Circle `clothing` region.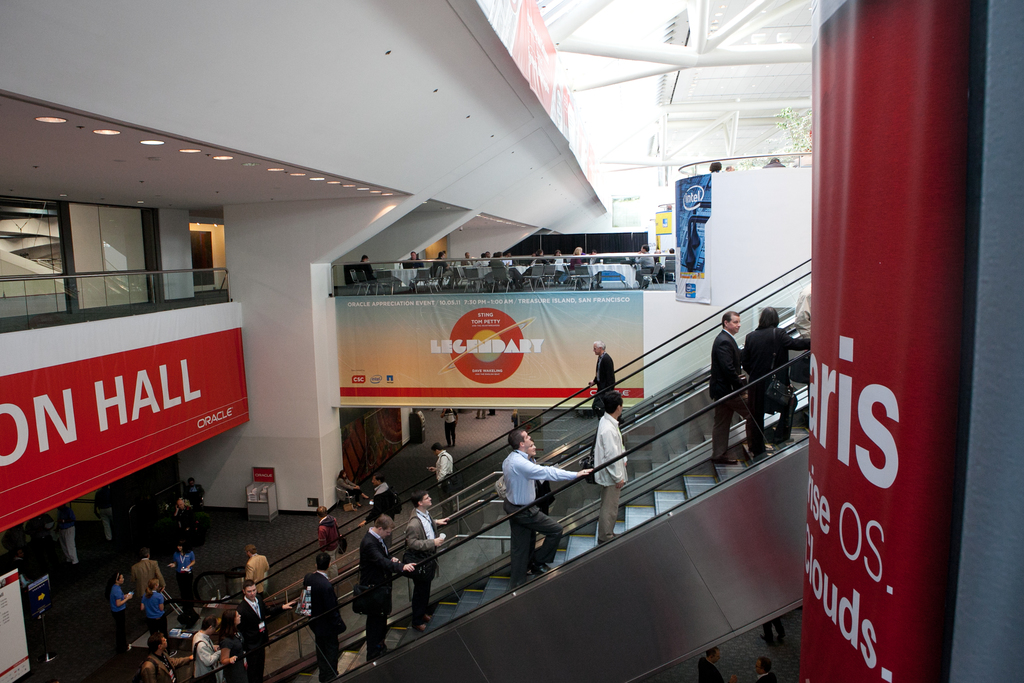
Region: x1=356 y1=527 x2=407 y2=661.
